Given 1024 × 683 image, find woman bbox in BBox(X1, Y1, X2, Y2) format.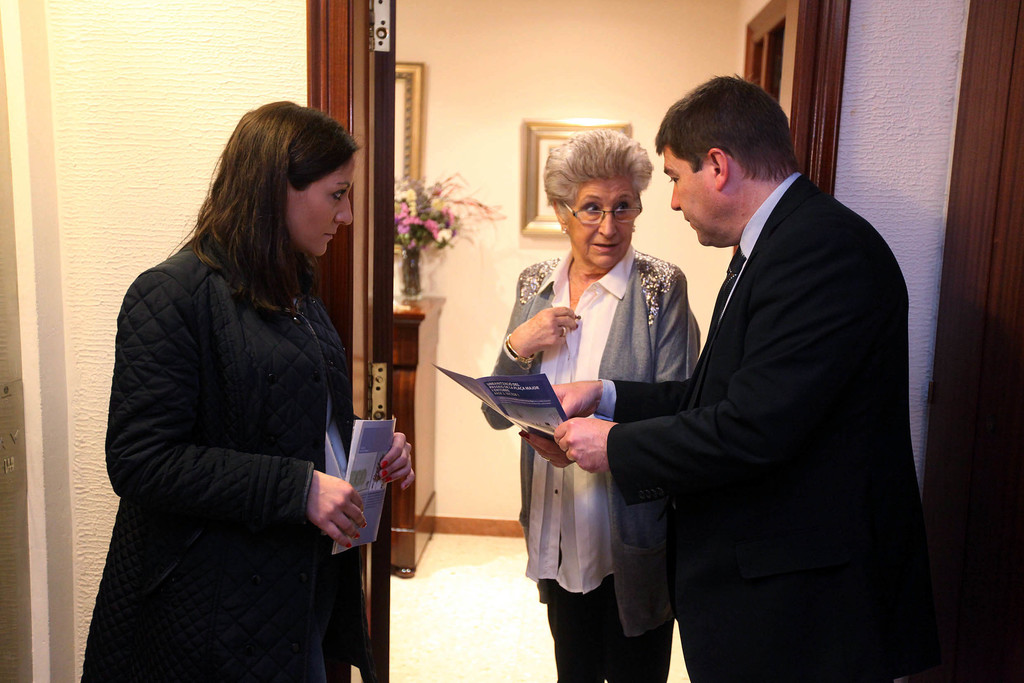
BBox(483, 126, 704, 682).
